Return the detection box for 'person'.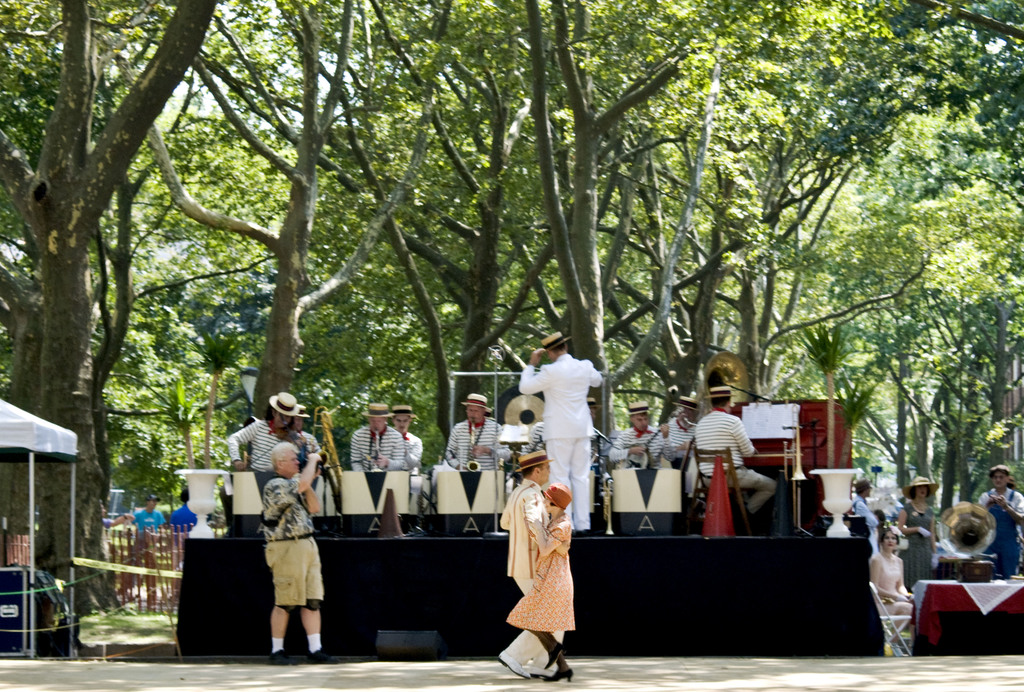
detection(609, 404, 662, 467).
